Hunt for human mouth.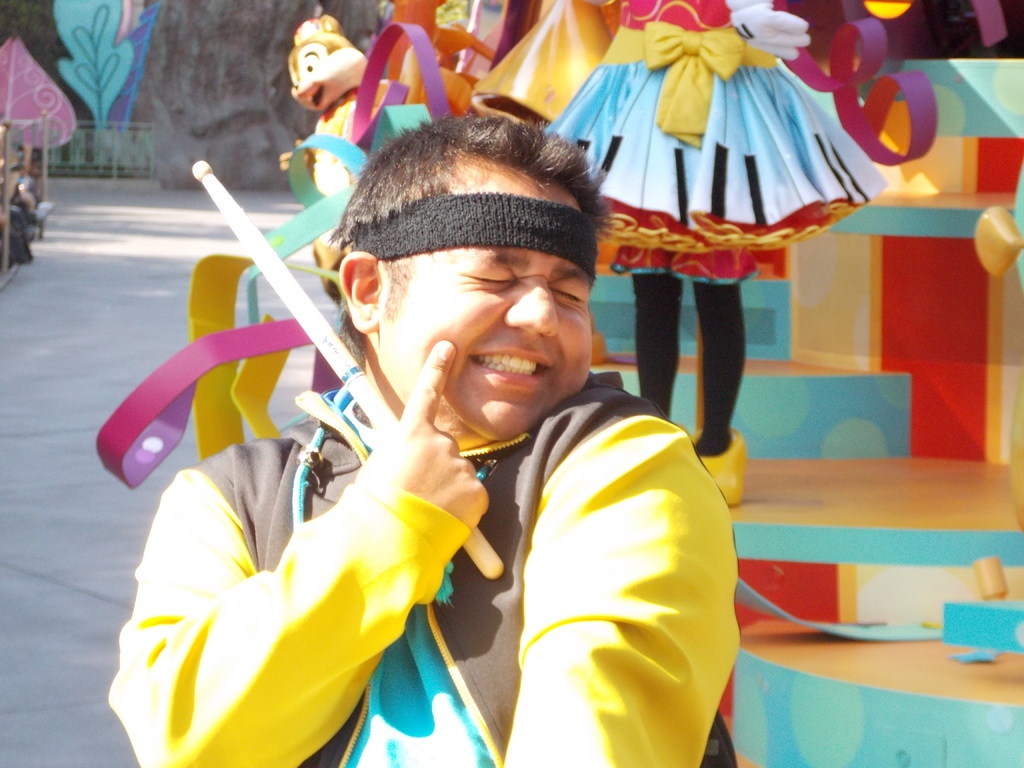
Hunted down at [x1=467, y1=347, x2=552, y2=385].
